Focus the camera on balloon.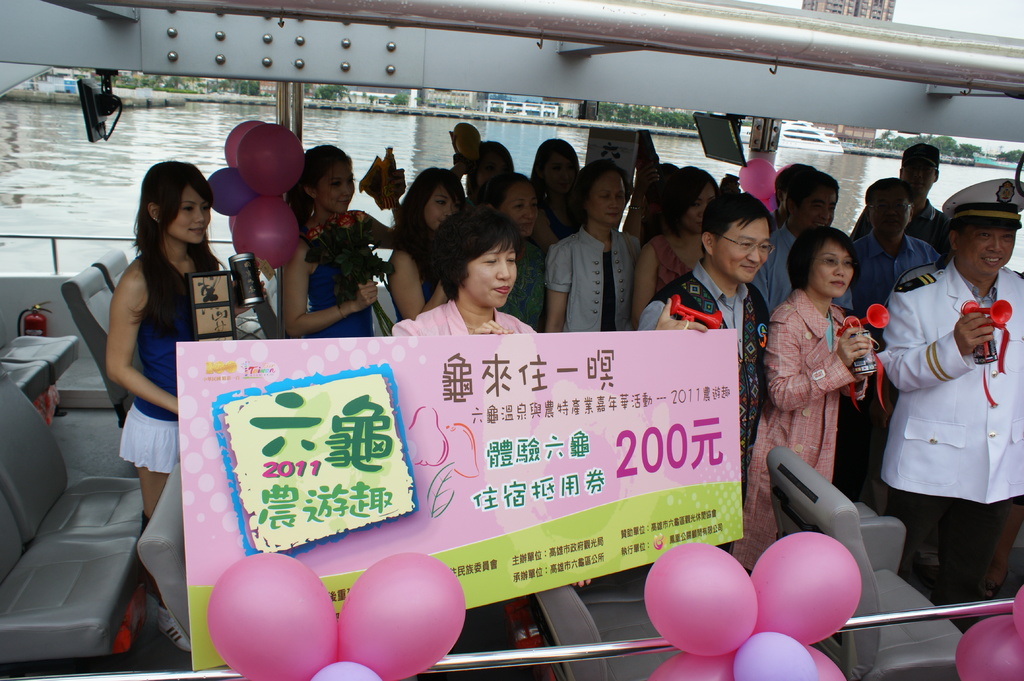
Focus region: 314:660:380:680.
